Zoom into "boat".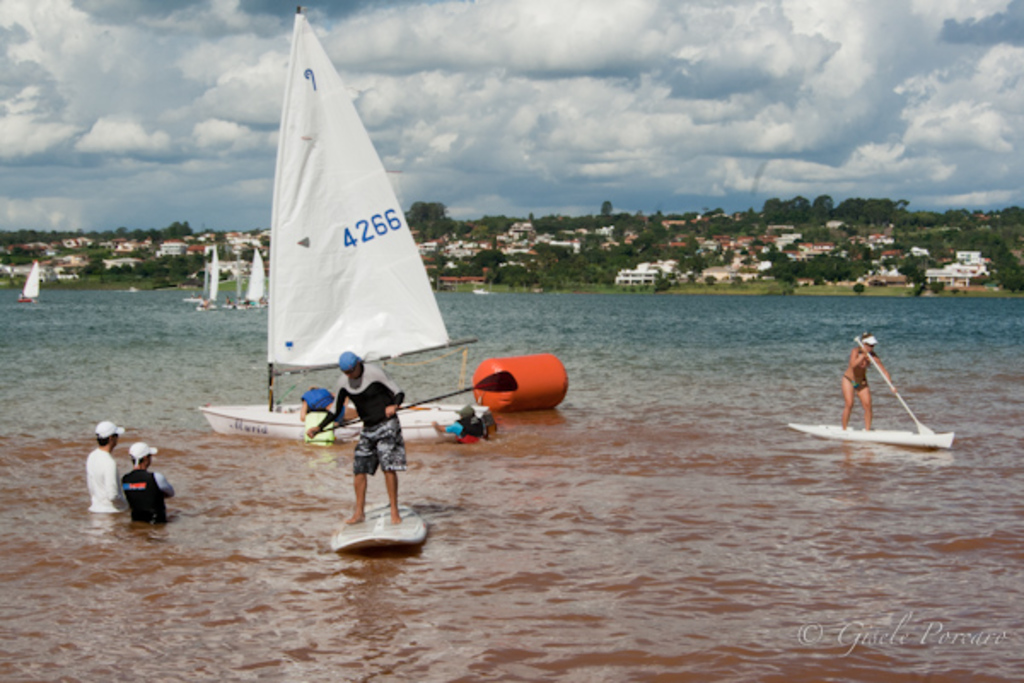
Zoom target: (left=198, top=10, right=500, bottom=447).
